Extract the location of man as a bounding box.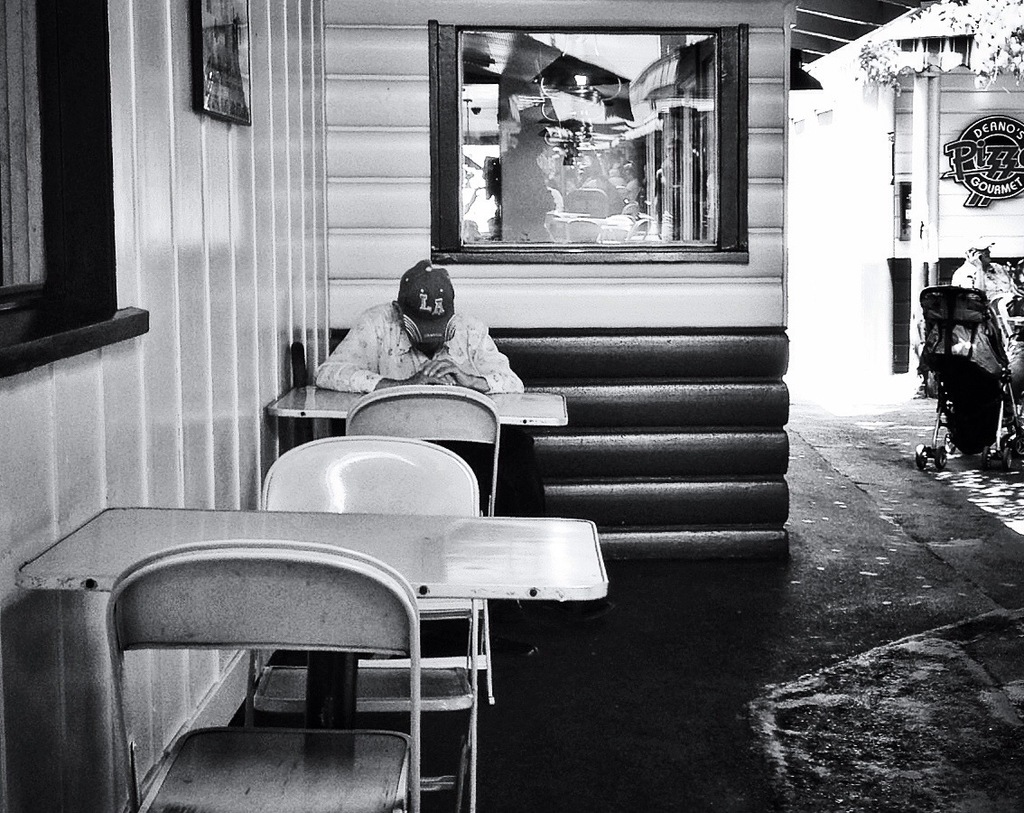
<bbox>287, 238, 547, 457</bbox>.
